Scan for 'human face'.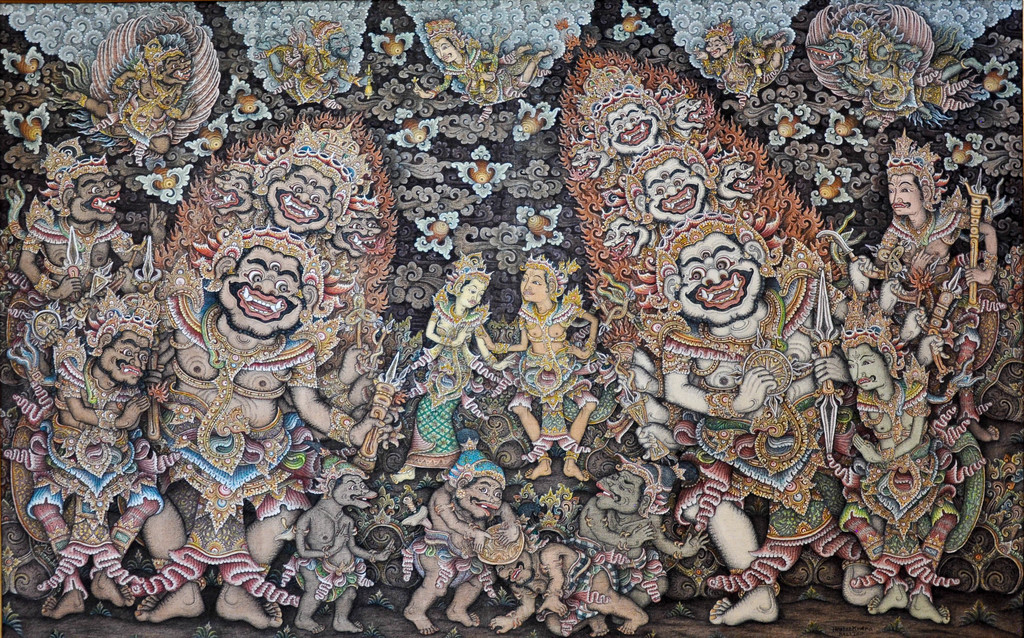
Scan result: select_region(460, 280, 484, 307).
